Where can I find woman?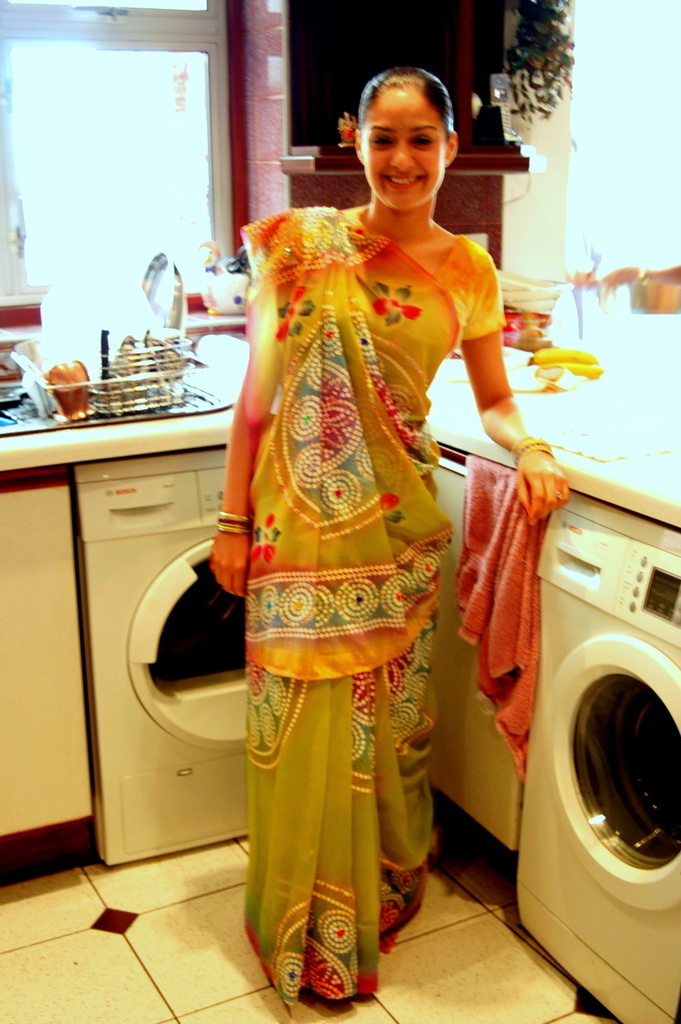
You can find it at box(173, 103, 543, 938).
